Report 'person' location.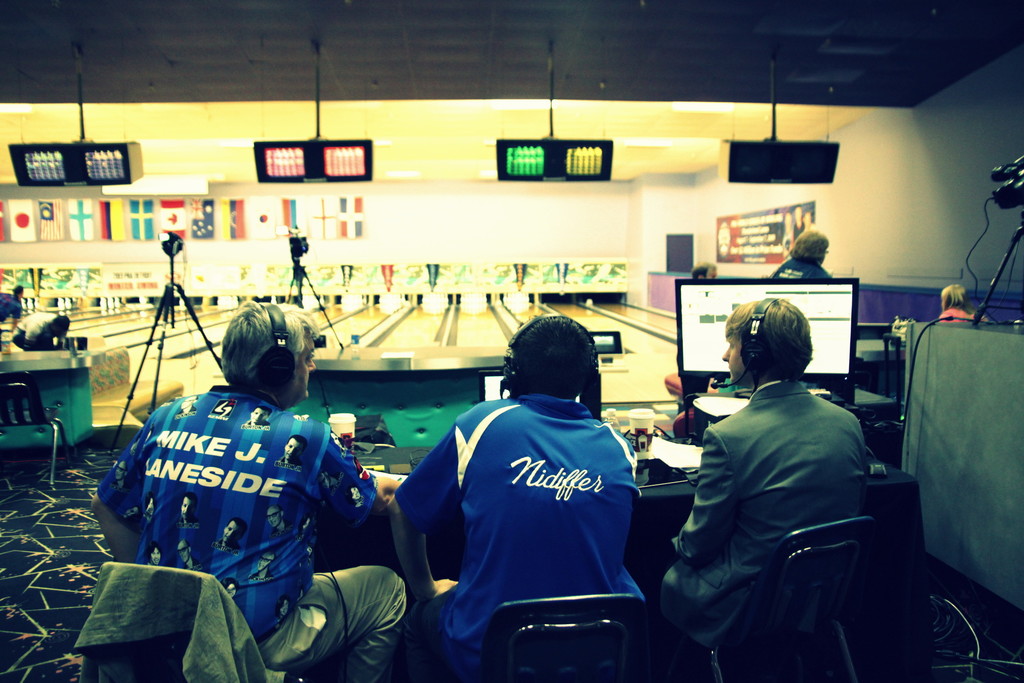
Report: l=692, t=259, r=724, b=283.
